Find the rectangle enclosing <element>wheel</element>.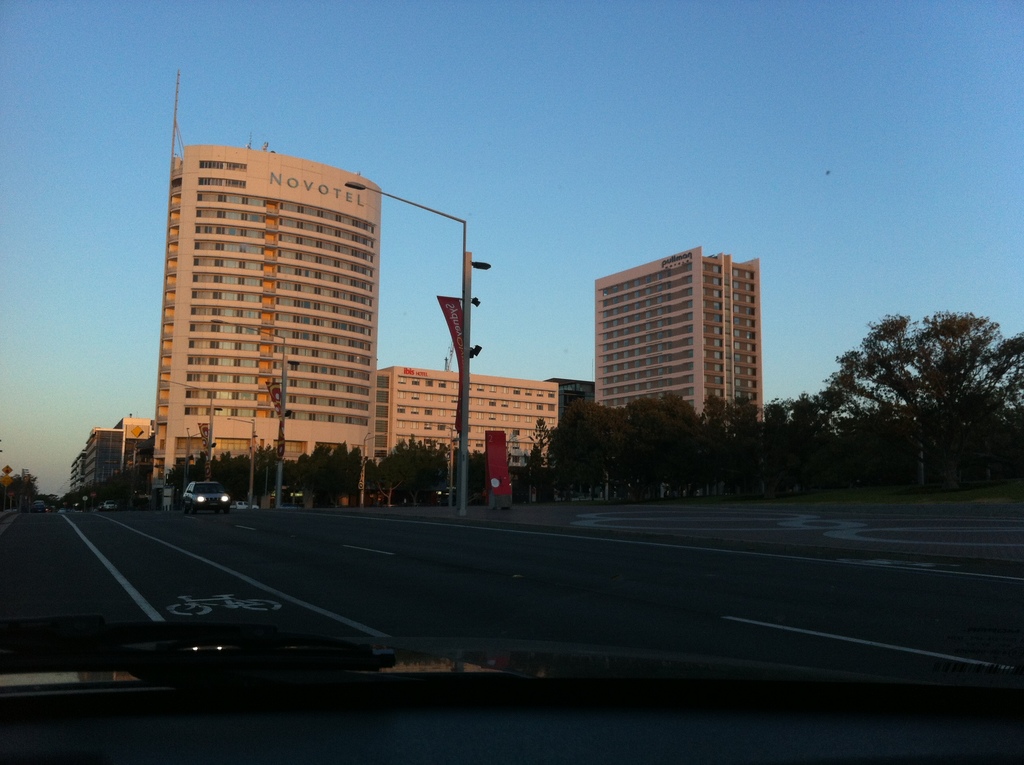
crop(245, 599, 283, 613).
